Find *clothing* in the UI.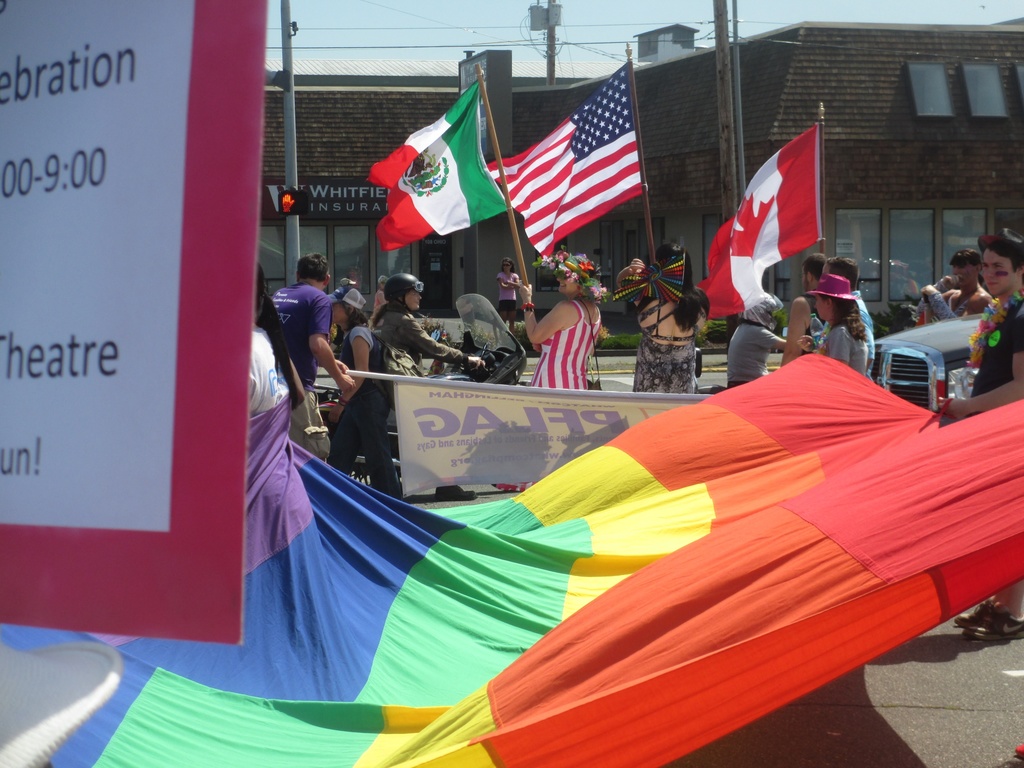
UI element at select_region(723, 323, 780, 393).
